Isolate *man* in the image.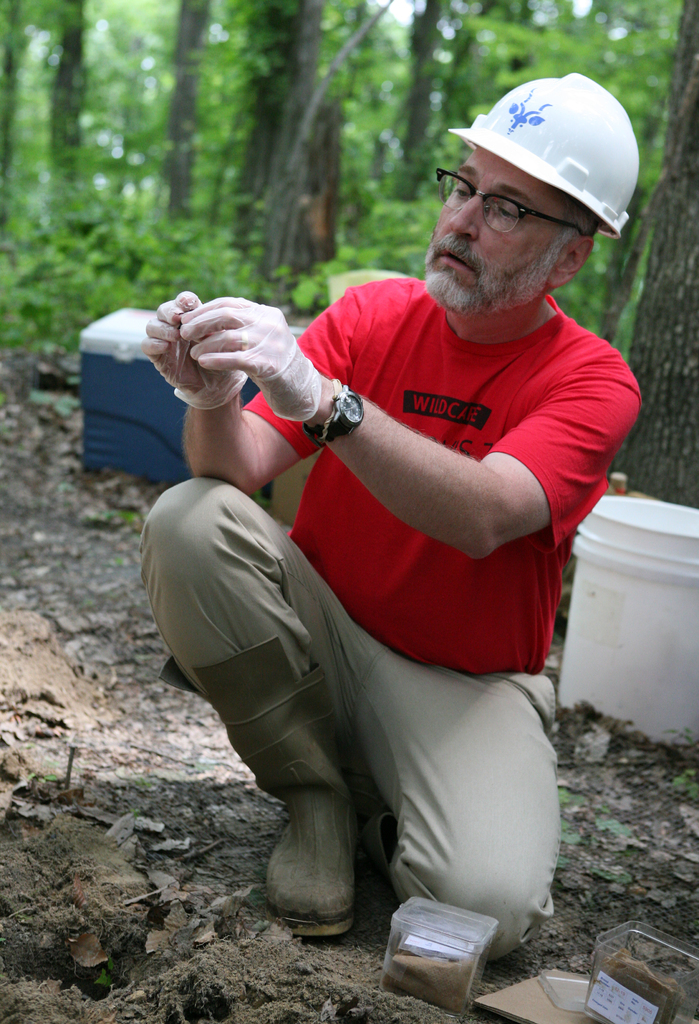
Isolated region: 149/90/648/976.
